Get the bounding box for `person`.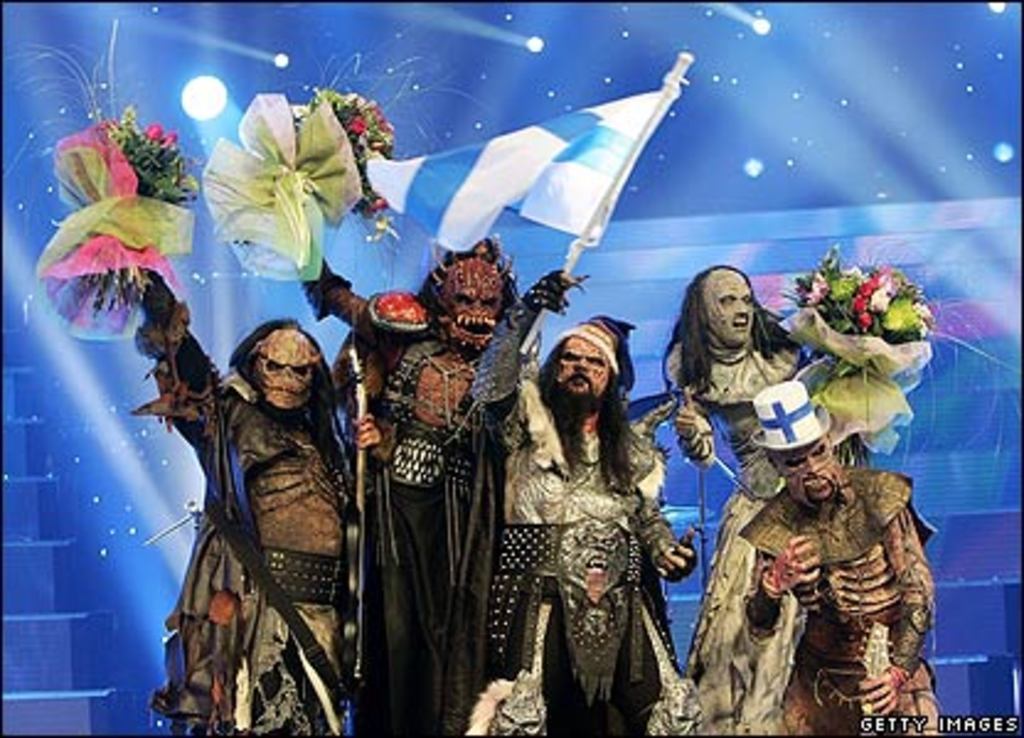
BBox(470, 258, 692, 736).
